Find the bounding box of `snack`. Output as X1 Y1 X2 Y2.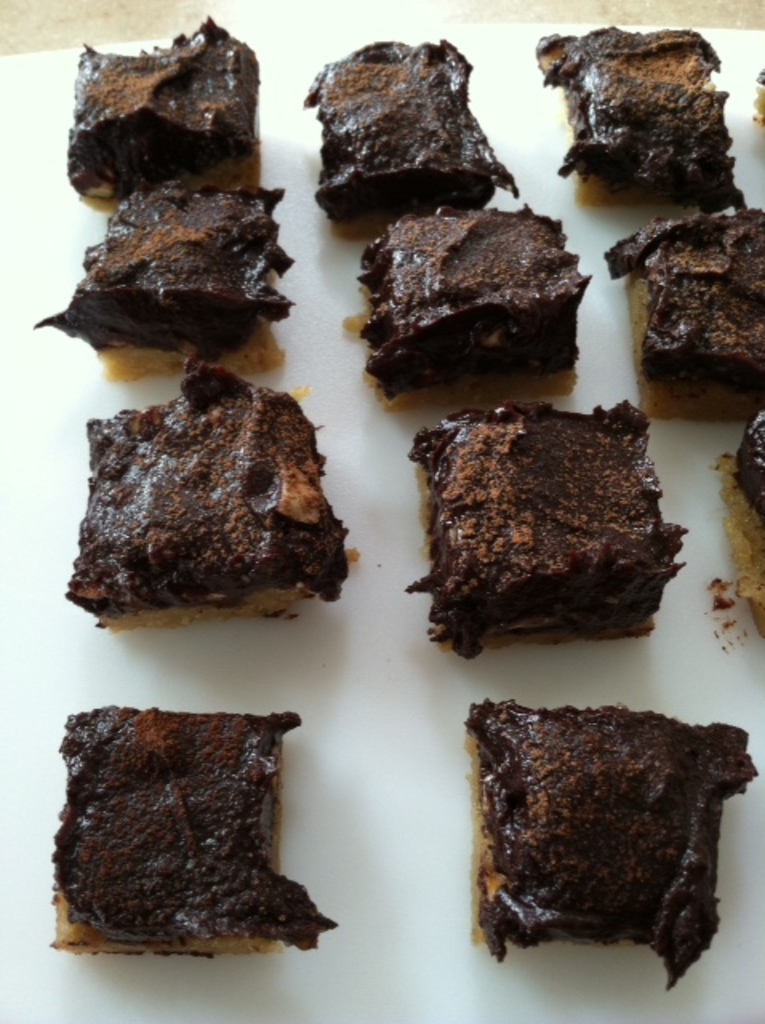
717 413 763 634.
